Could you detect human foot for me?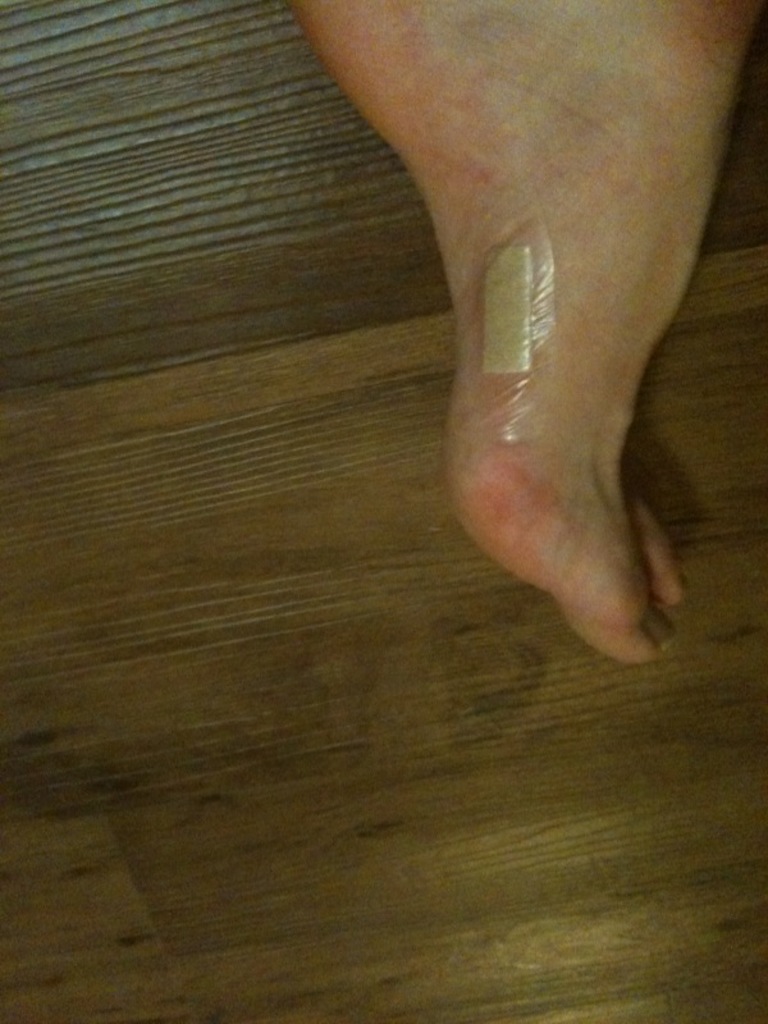
Detection result: (x1=276, y1=0, x2=767, y2=676).
